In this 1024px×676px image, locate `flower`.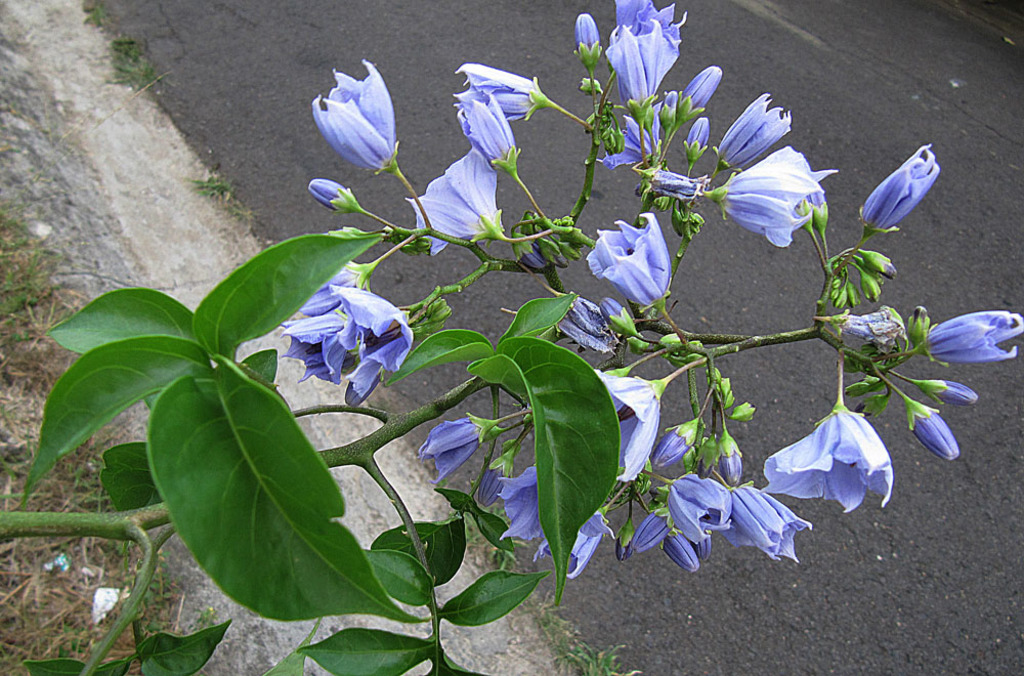
Bounding box: 615, 0, 691, 36.
